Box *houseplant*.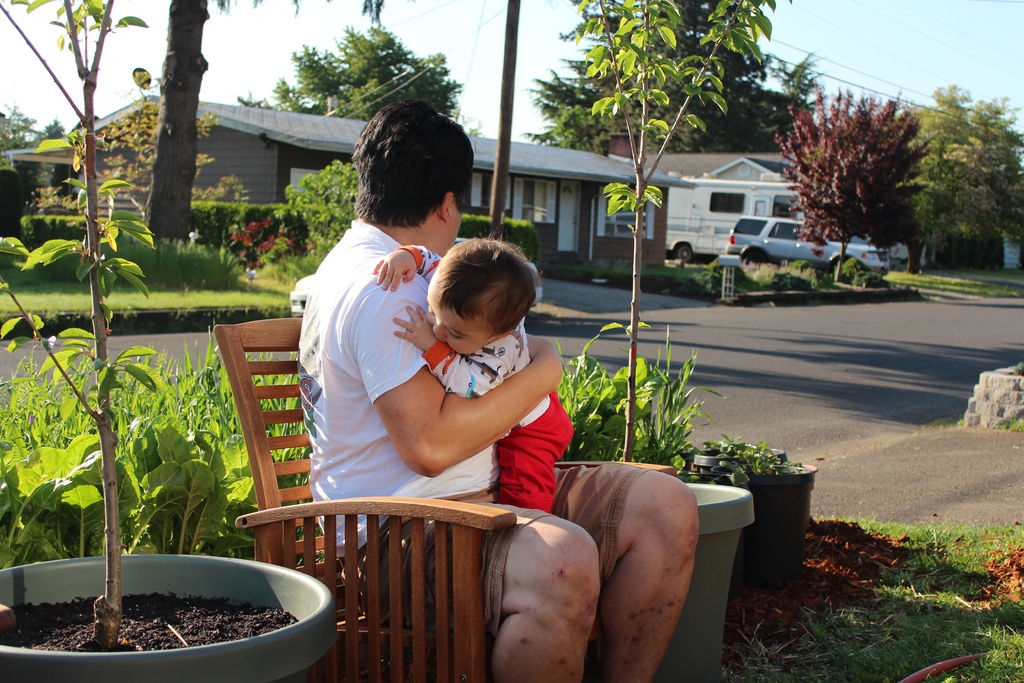
bbox(696, 439, 815, 588).
